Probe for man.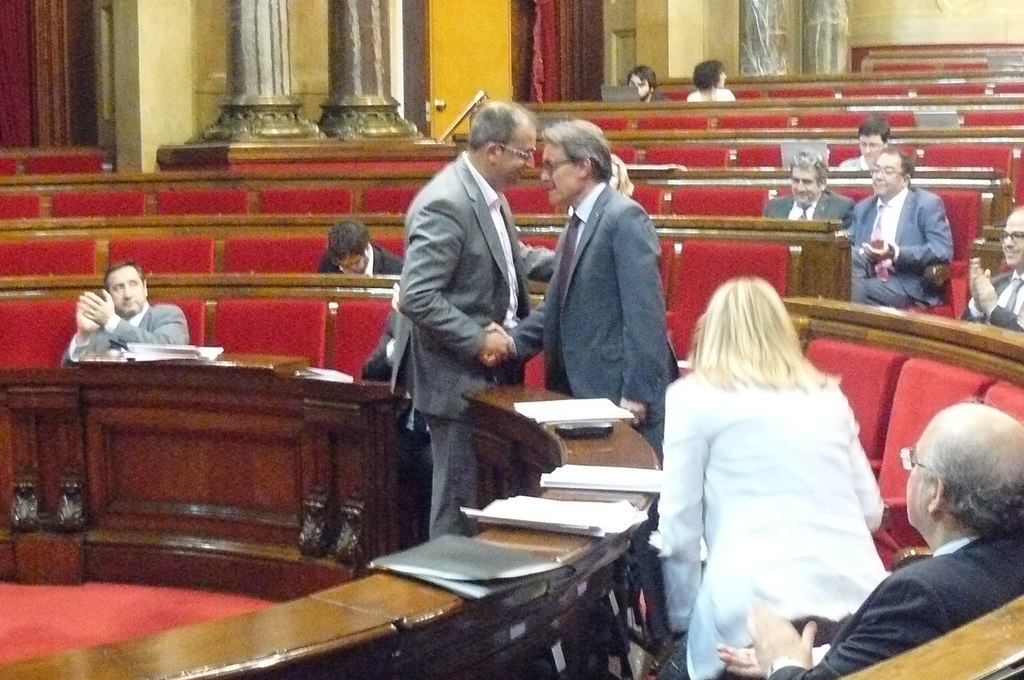
Probe result: {"left": 59, "top": 264, "right": 193, "bottom": 369}.
